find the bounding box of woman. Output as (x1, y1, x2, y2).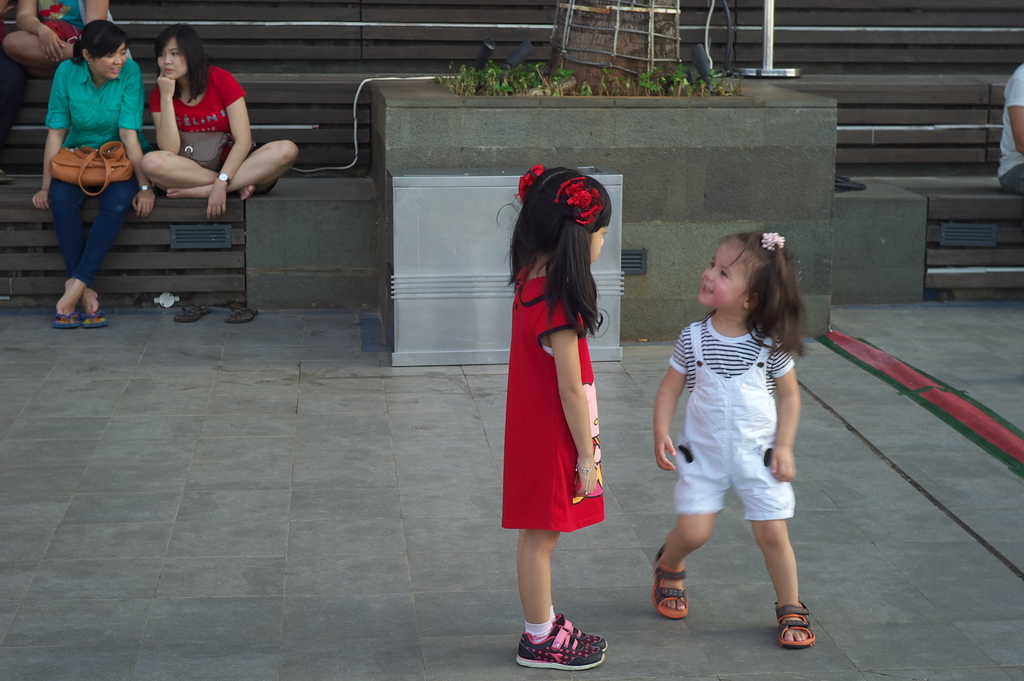
(141, 25, 300, 214).
